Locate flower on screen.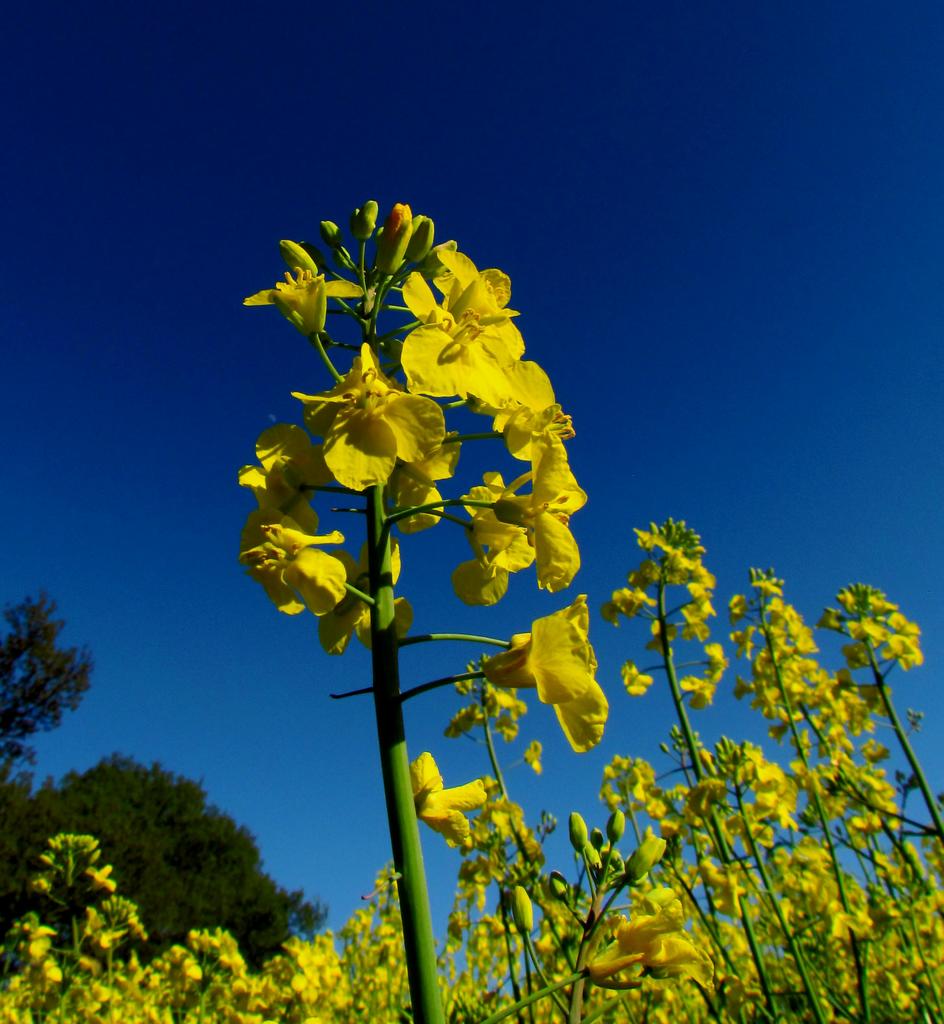
On screen at <region>237, 254, 357, 337</region>.
